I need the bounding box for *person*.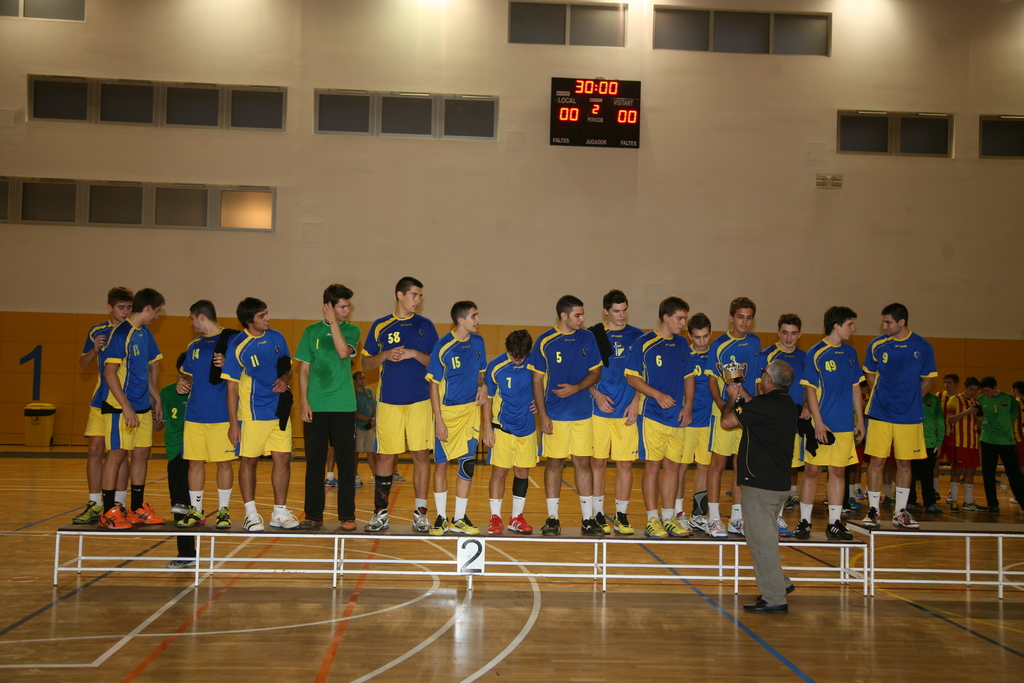
Here it is: <box>524,295,602,538</box>.
